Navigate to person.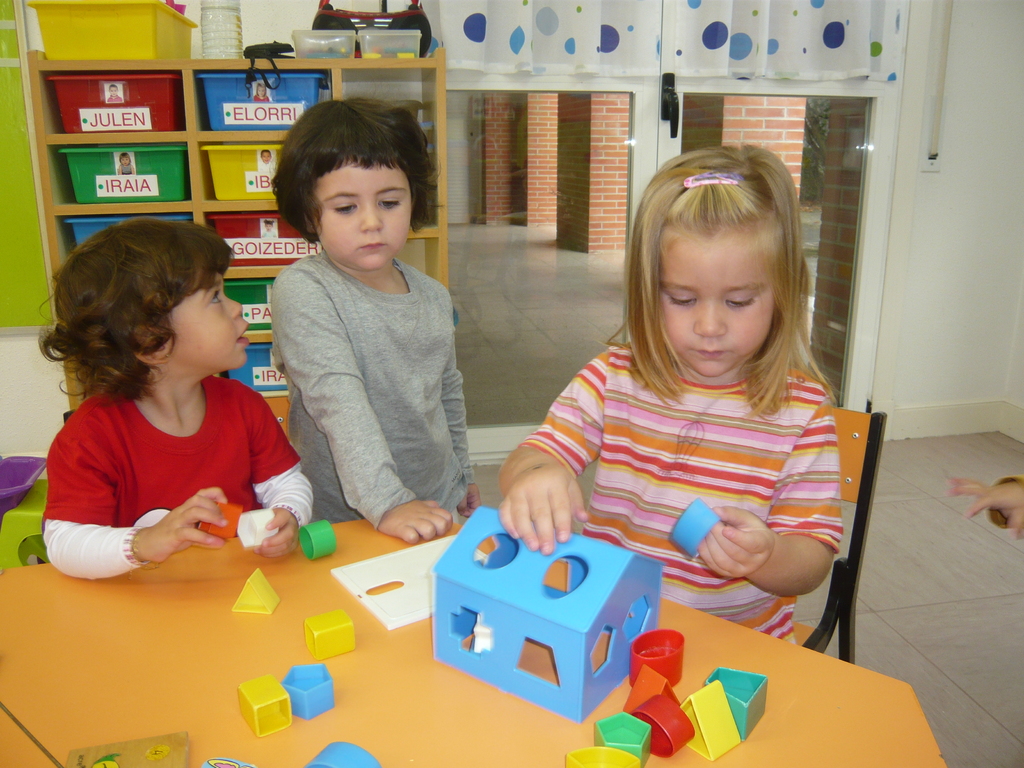
Navigation target: [945,463,1023,539].
